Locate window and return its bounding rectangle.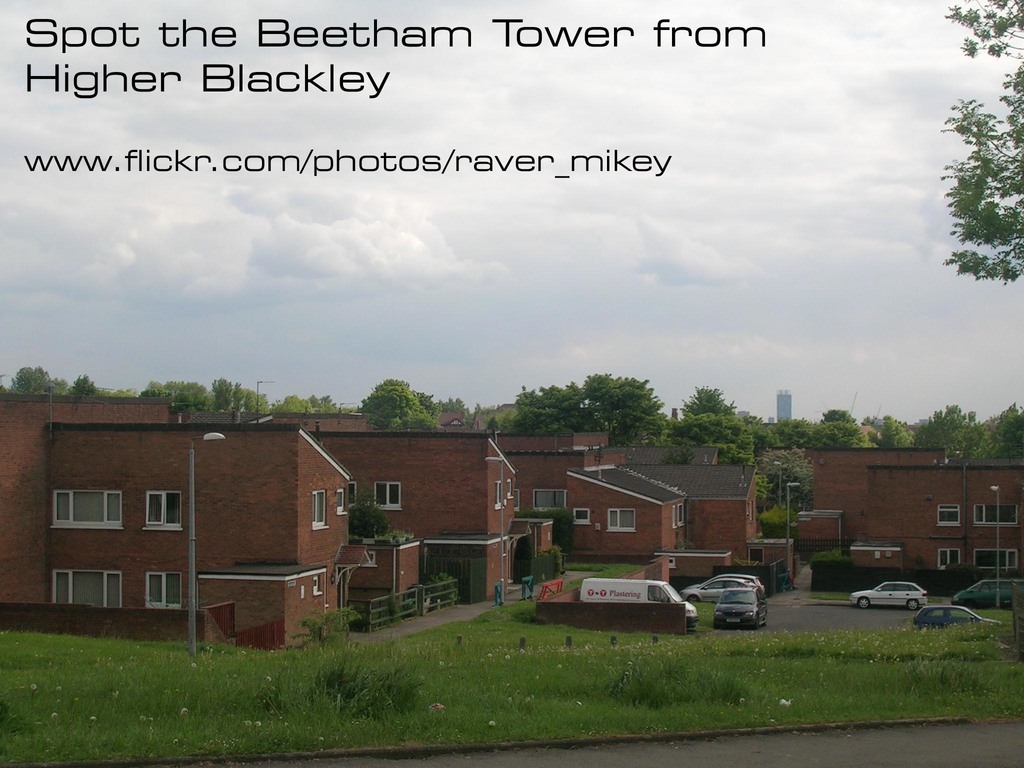
box(749, 550, 764, 564).
